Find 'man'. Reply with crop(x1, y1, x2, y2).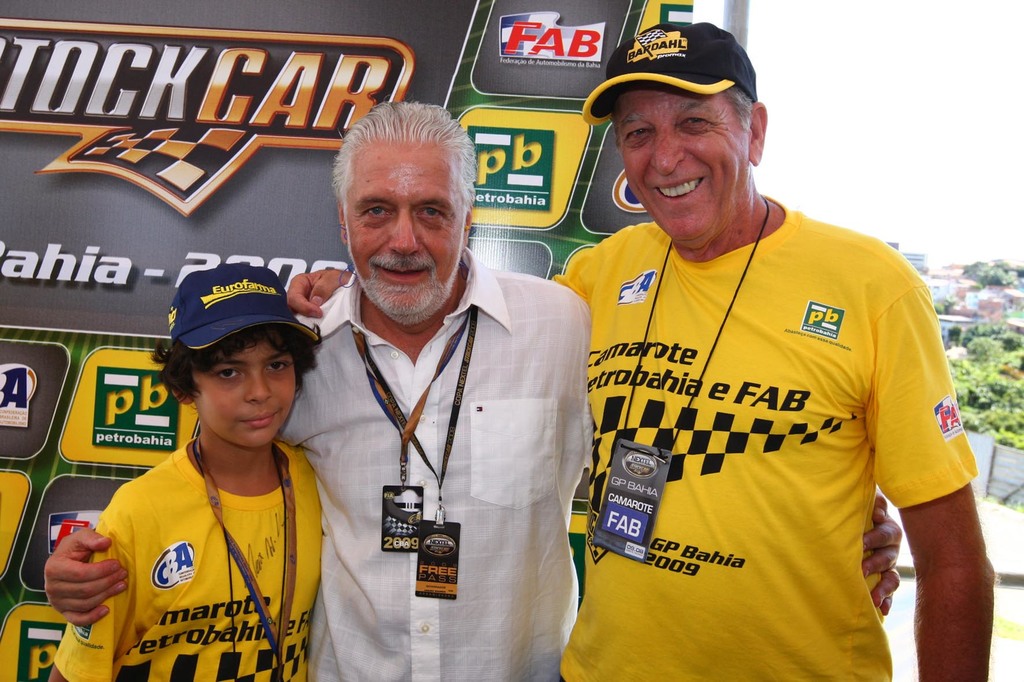
crop(285, 15, 994, 681).
